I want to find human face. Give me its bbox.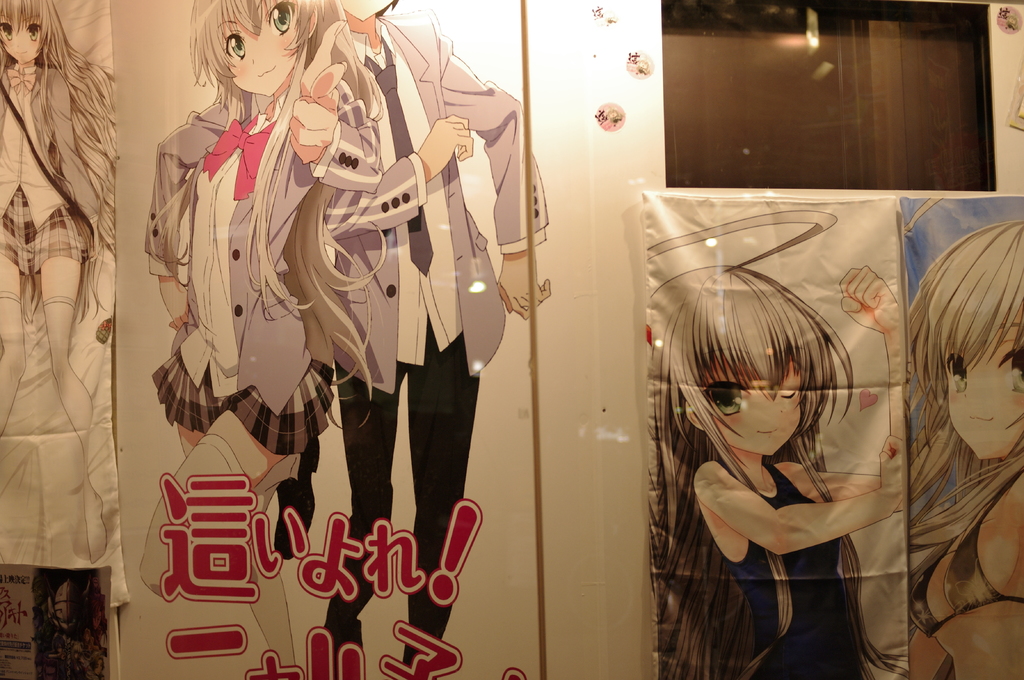
(703,362,801,457).
